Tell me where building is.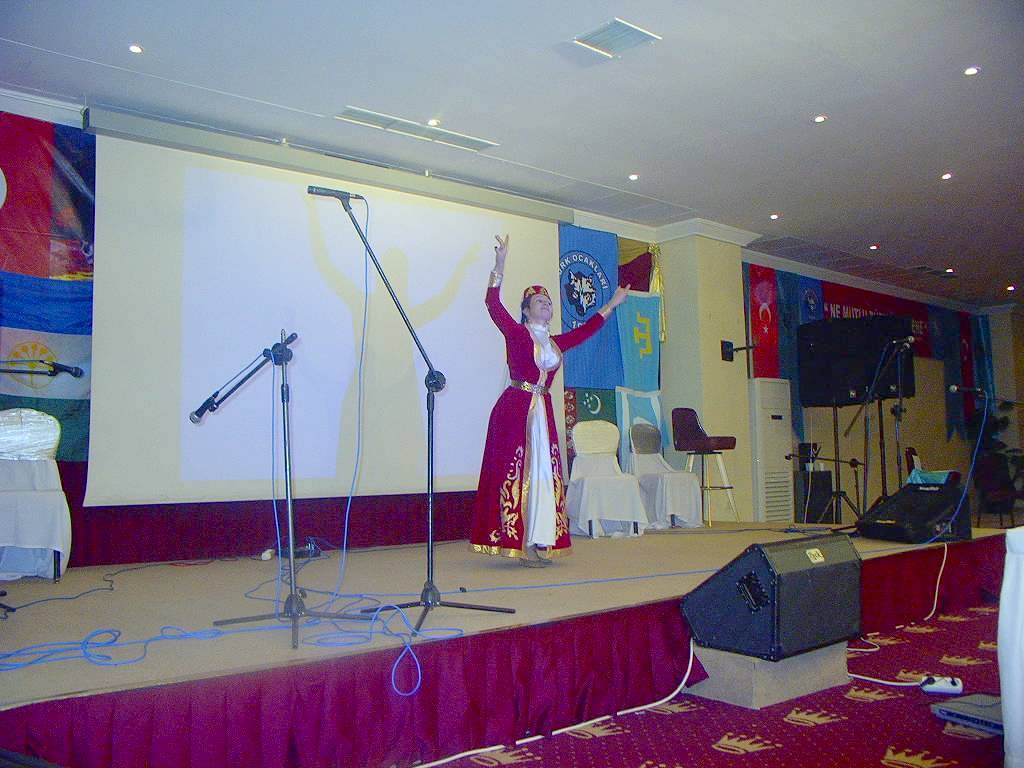
building is at detection(0, 1, 1023, 765).
